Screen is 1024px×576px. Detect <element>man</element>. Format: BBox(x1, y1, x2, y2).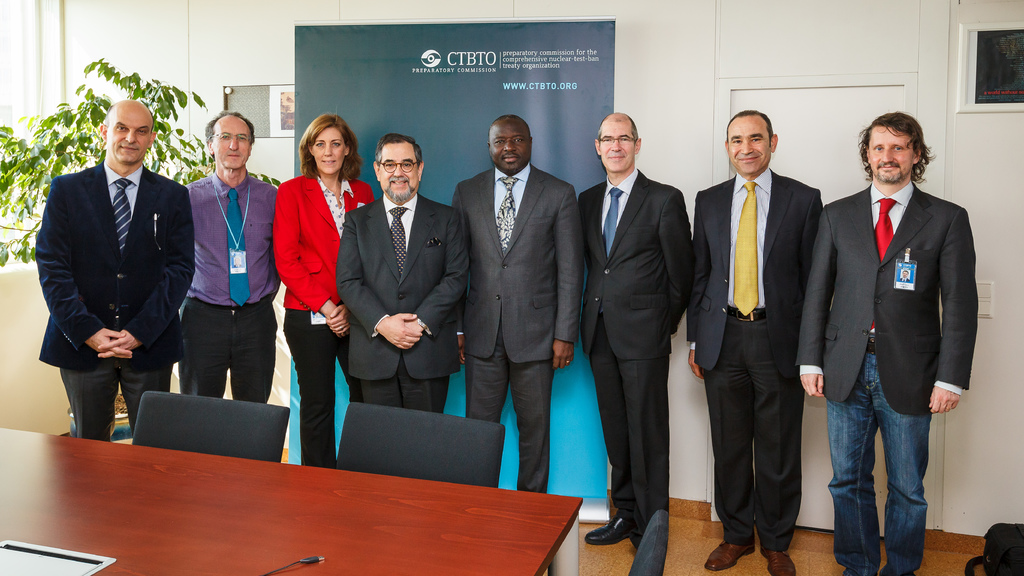
BBox(578, 108, 694, 555).
